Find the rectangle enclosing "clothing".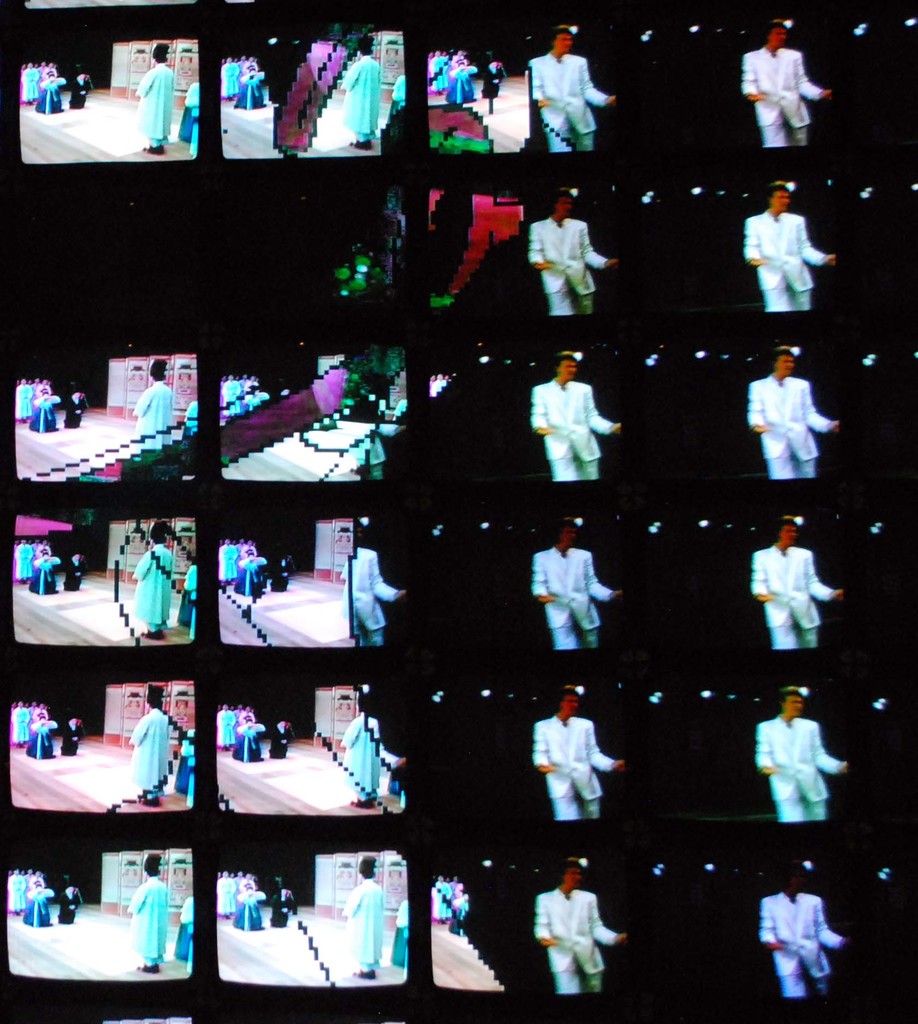
{"x1": 758, "y1": 721, "x2": 839, "y2": 822}.
